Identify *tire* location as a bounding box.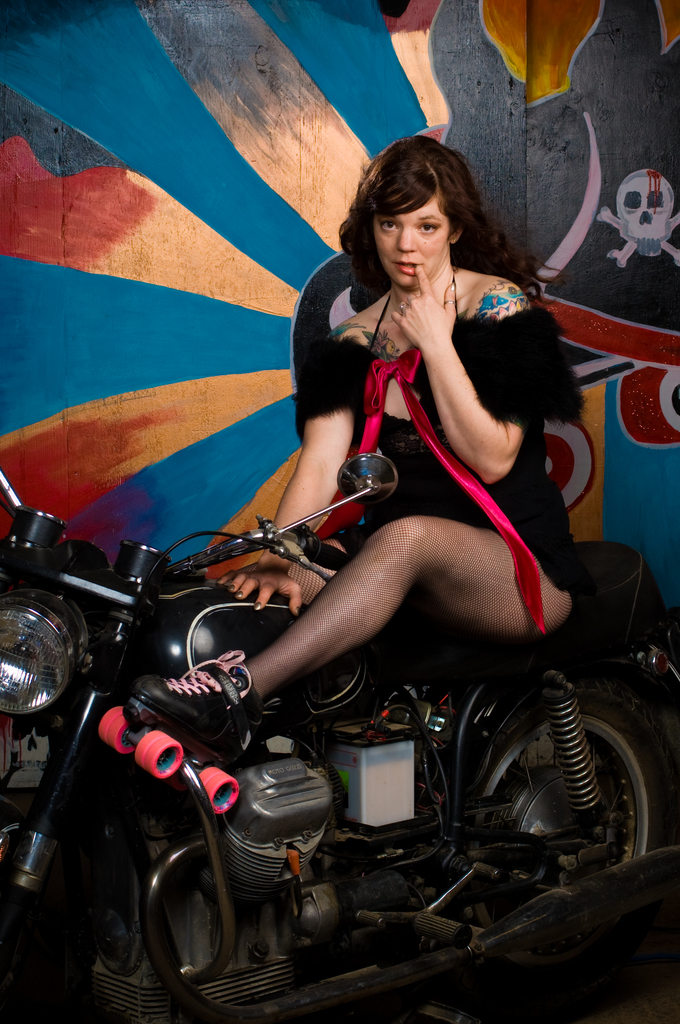
detection(0, 834, 106, 1023).
